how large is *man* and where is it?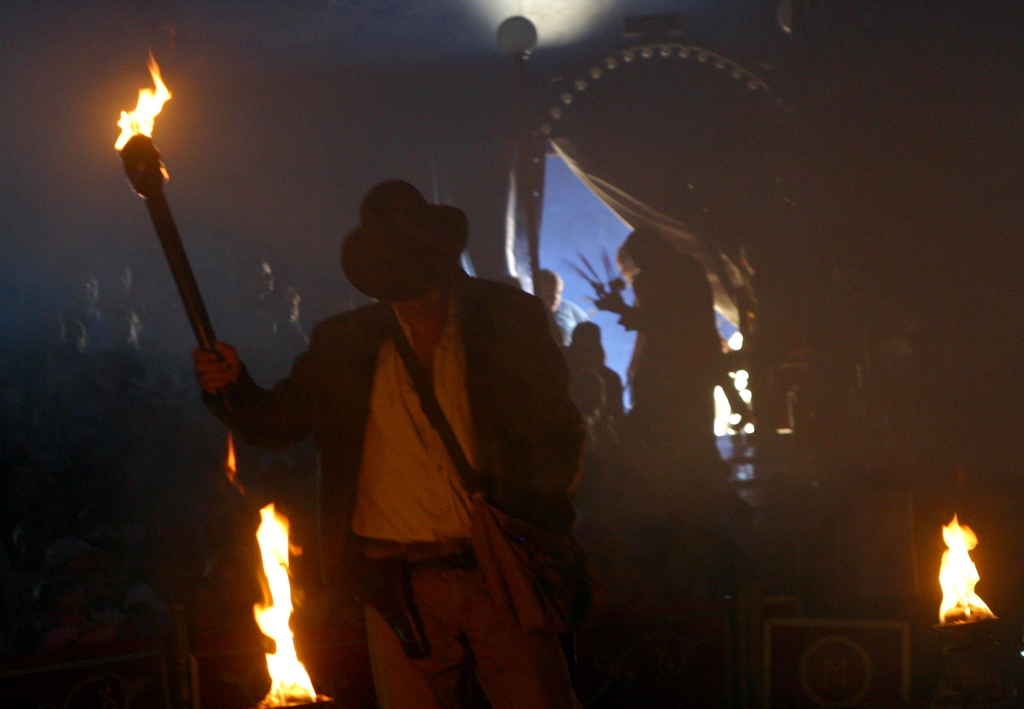
Bounding box: (x1=218, y1=254, x2=274, y2=396).
